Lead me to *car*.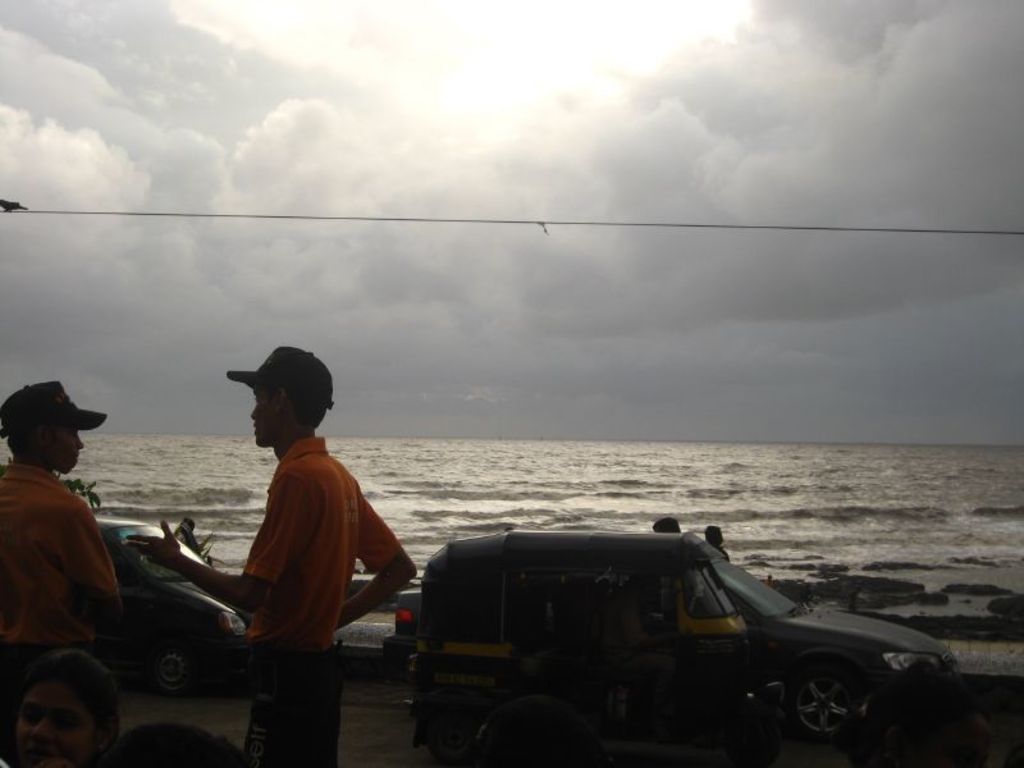
Lead to detection(381, 536, 956, 741).
